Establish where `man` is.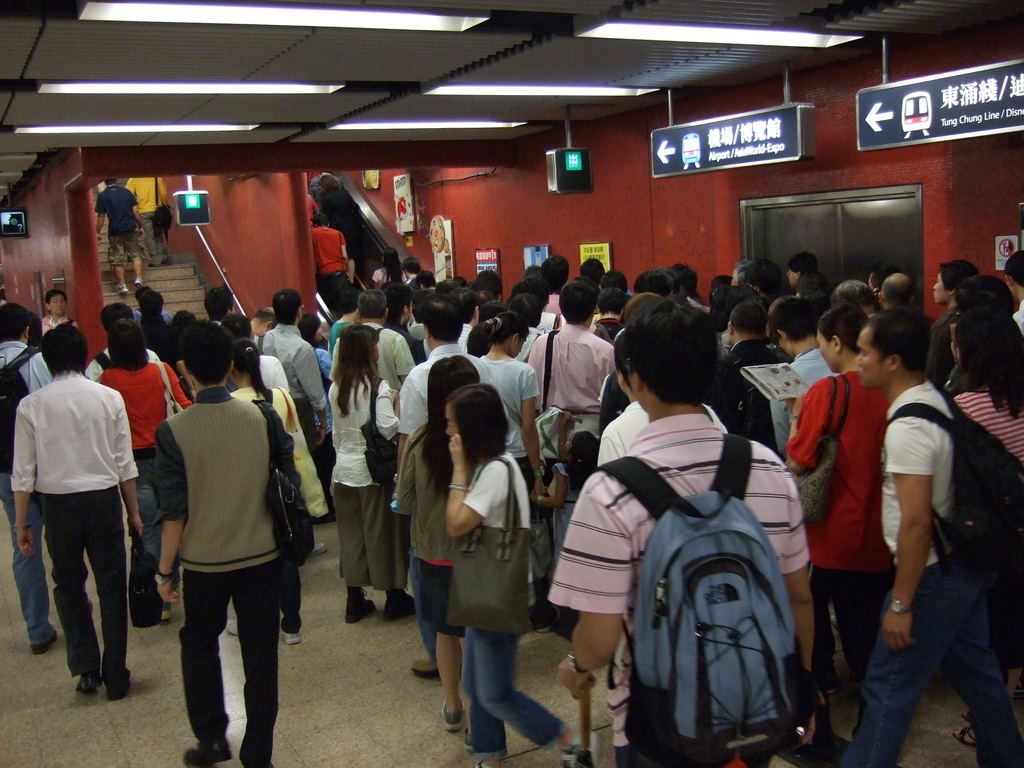
Established at detection(40, 287, 73, 338).
